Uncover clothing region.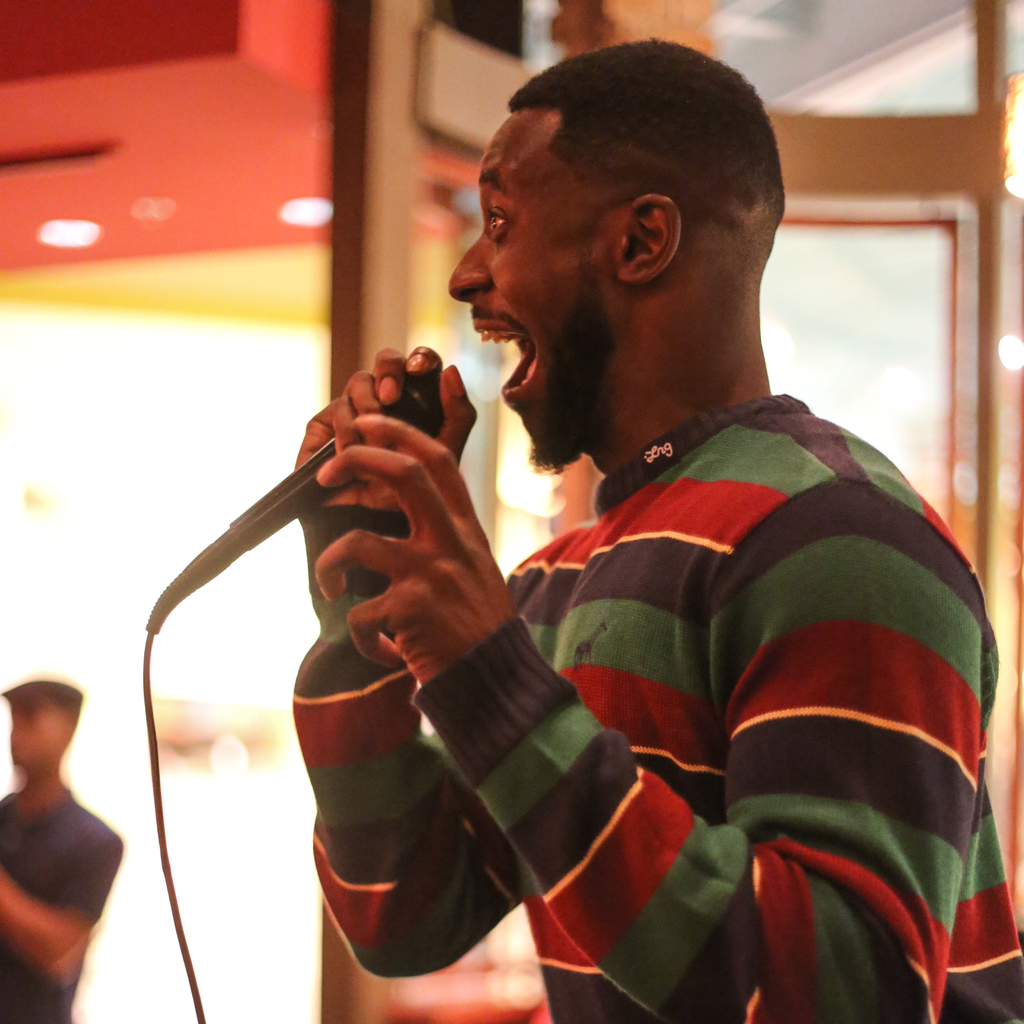
Uncovered: BBox(0, 781, 122, 1023).
